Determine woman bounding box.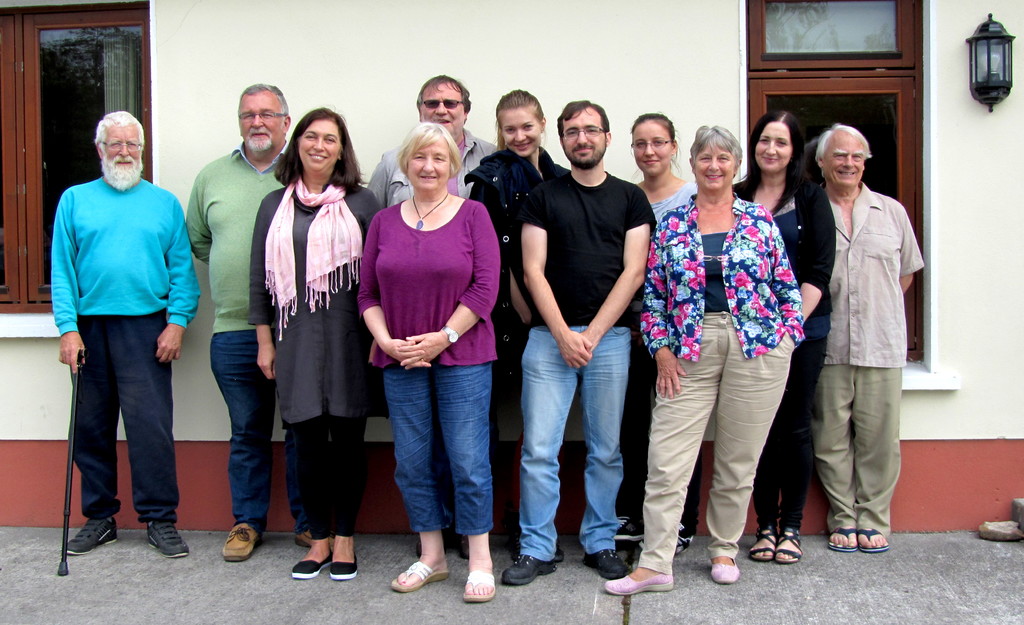
Determined: {"left": 628, "top": 118, "right": 696, "bottom": 228}.
